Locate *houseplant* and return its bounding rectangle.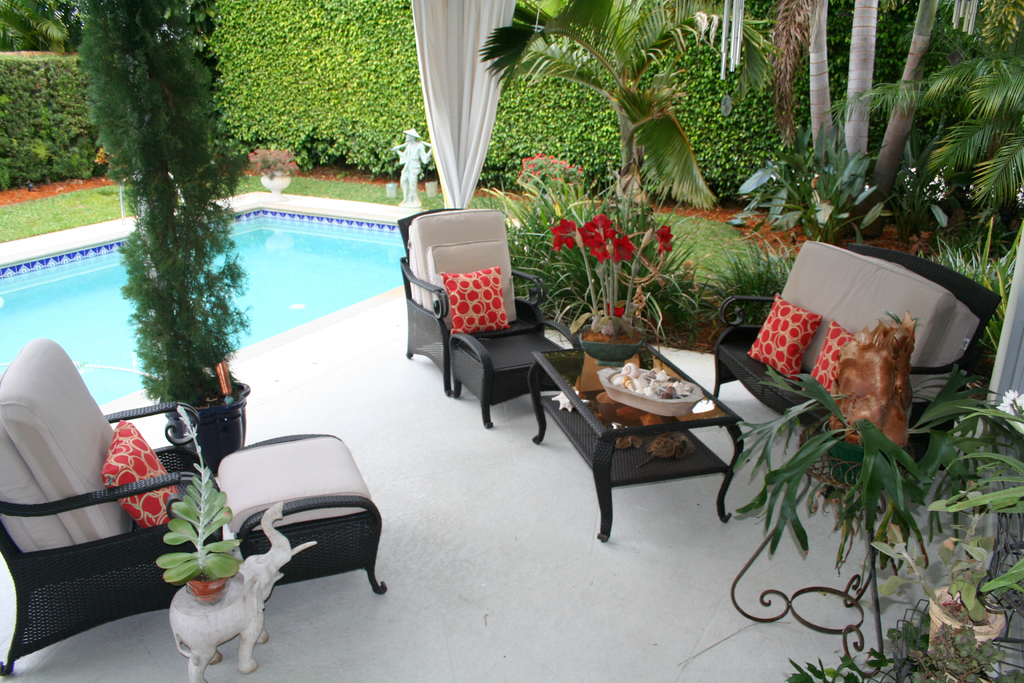
<box>161,469,245,609</box>.
